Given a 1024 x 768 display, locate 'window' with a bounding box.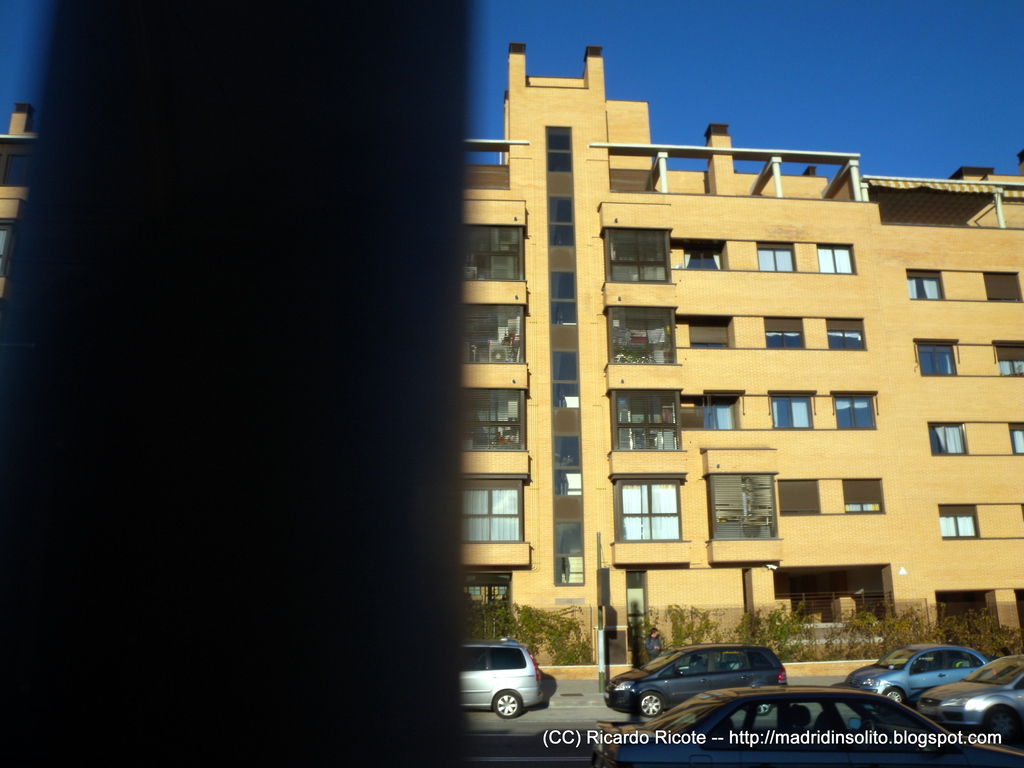
Located: locate(703, 394, 735, 429).
